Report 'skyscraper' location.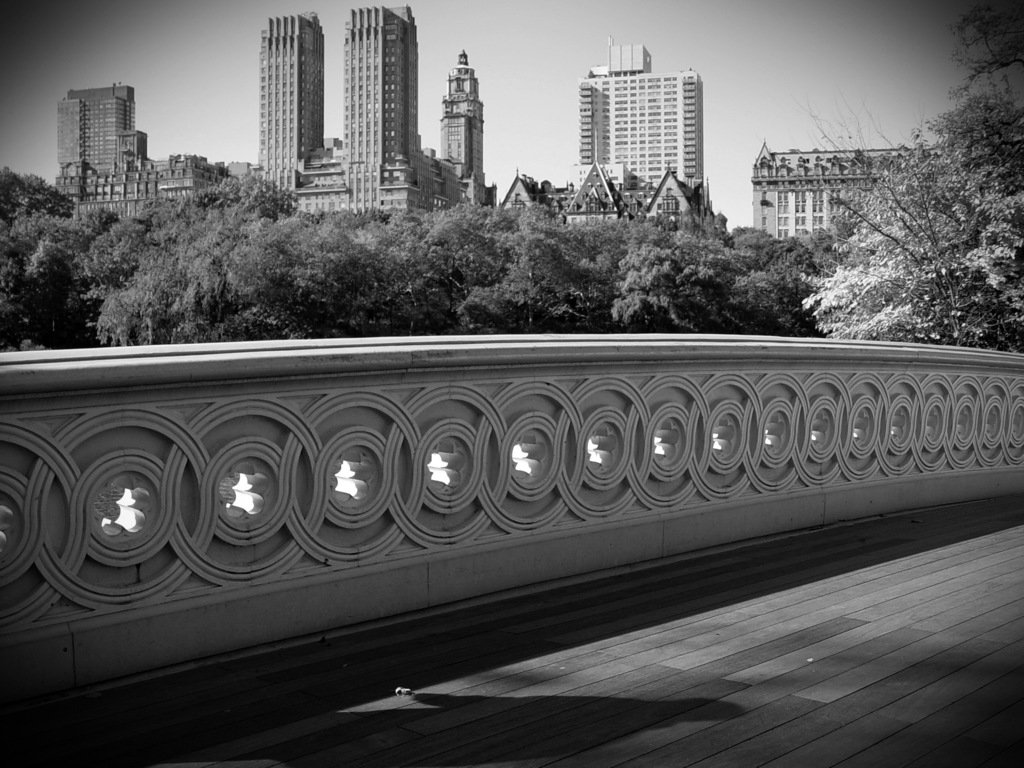
Report: <bbox>287, 0, 457, 223</bbox>.
